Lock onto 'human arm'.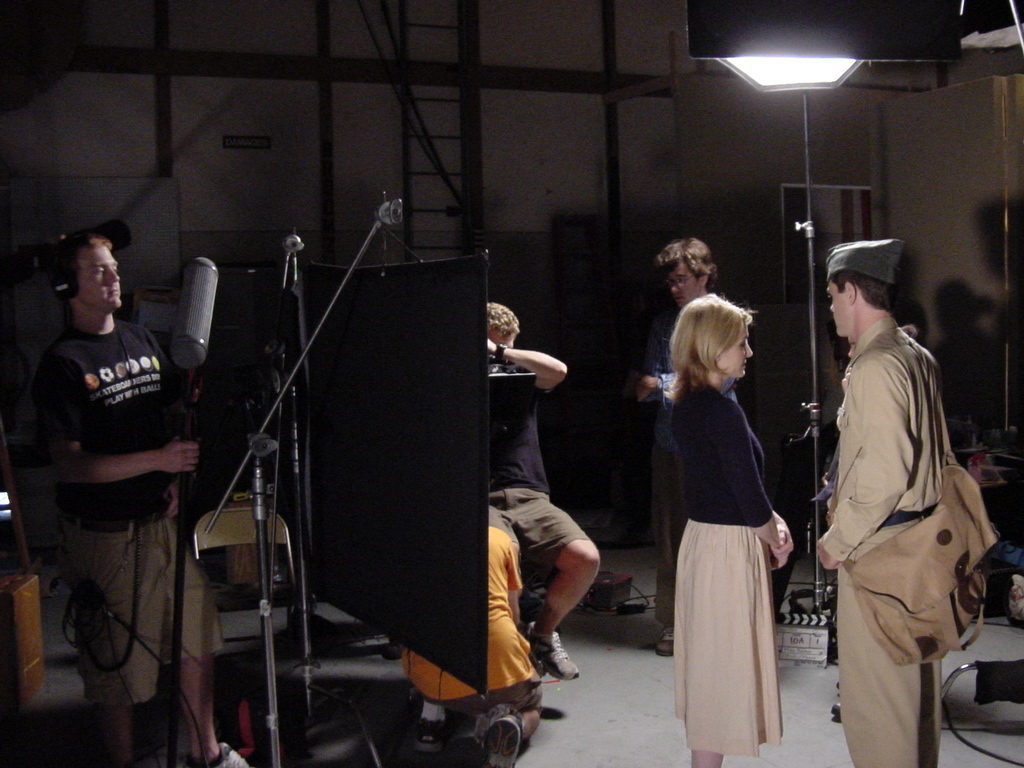
Locked: bbox=(632, 357, 746, 404).
